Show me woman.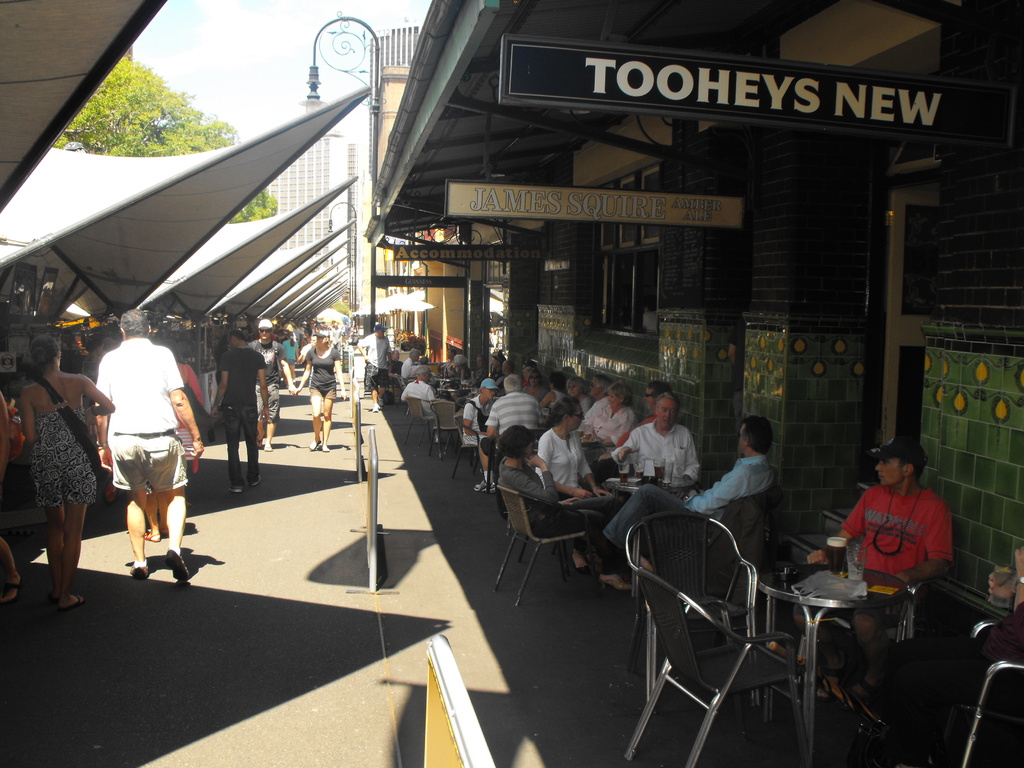
woman is here: 293,328,346,452.
